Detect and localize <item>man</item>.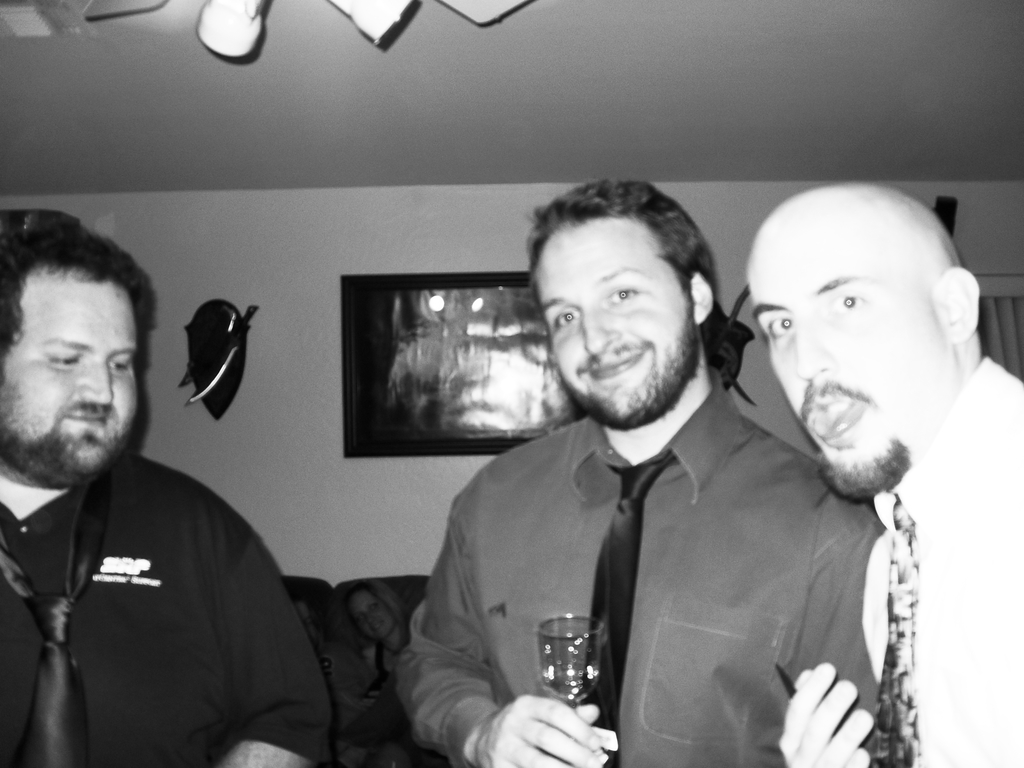
Localized at 743 180 1023 767.
